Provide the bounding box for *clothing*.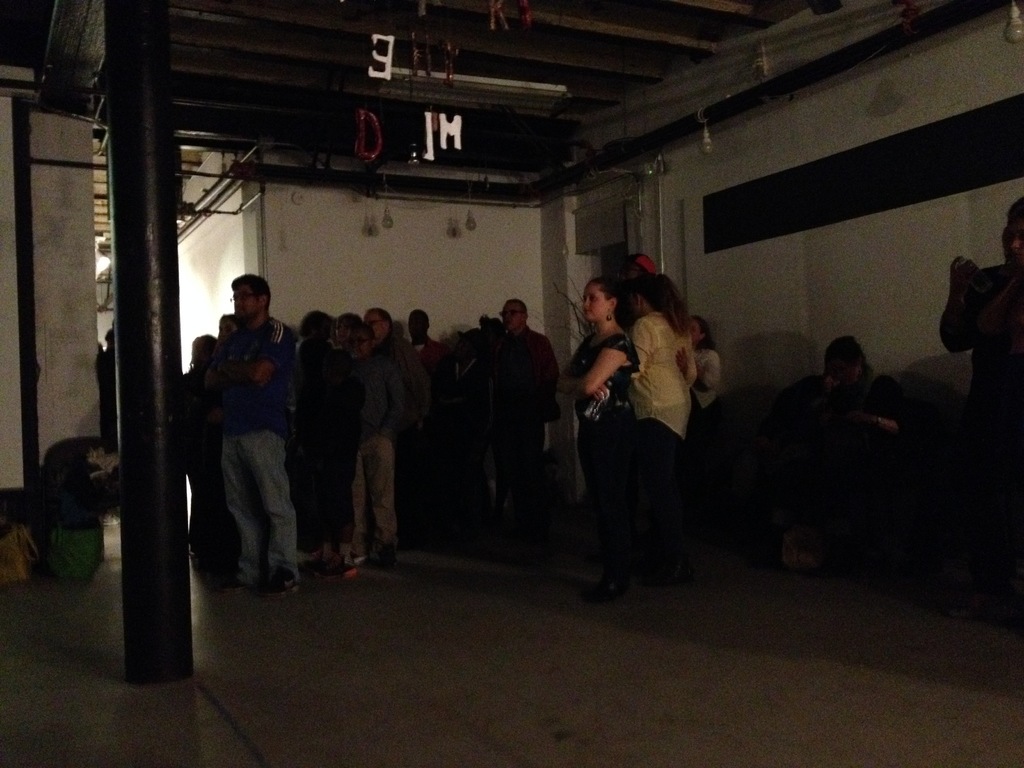
(629,308,687,569).
